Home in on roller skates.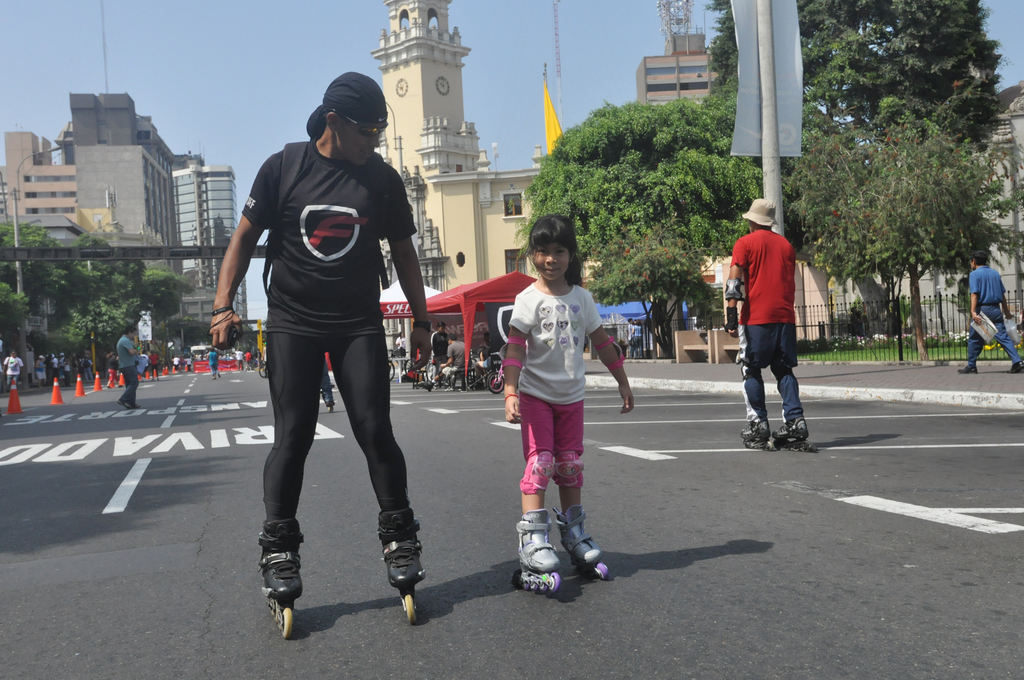
Homed in at [x1=740, y1=420, x2=772, y2=450].
